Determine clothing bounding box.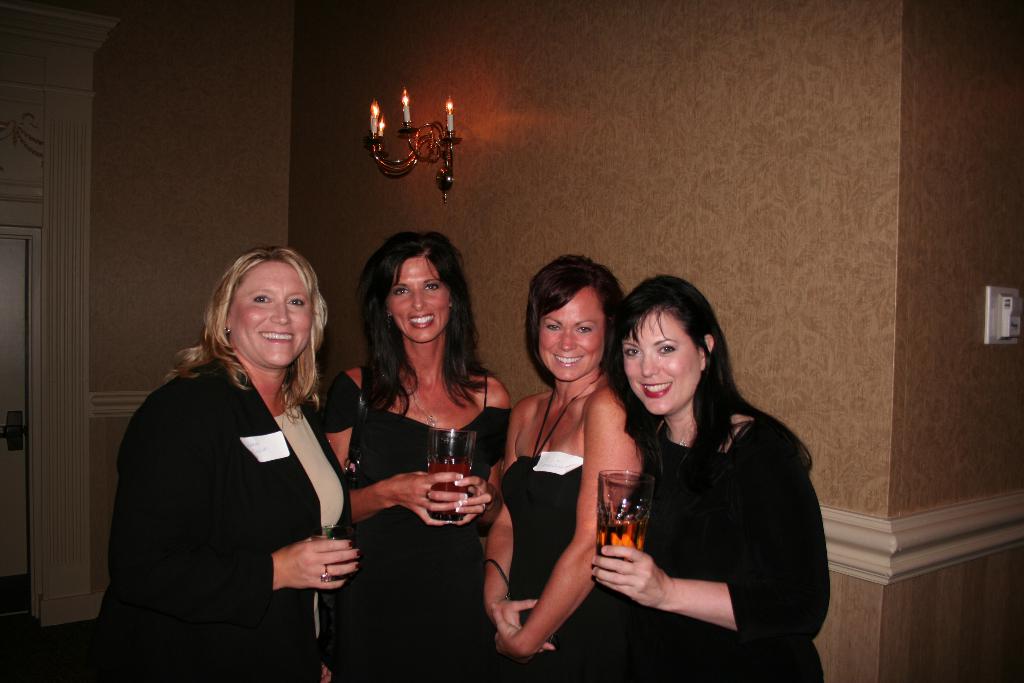
Determined: crop(598, 360, 822, 657).
